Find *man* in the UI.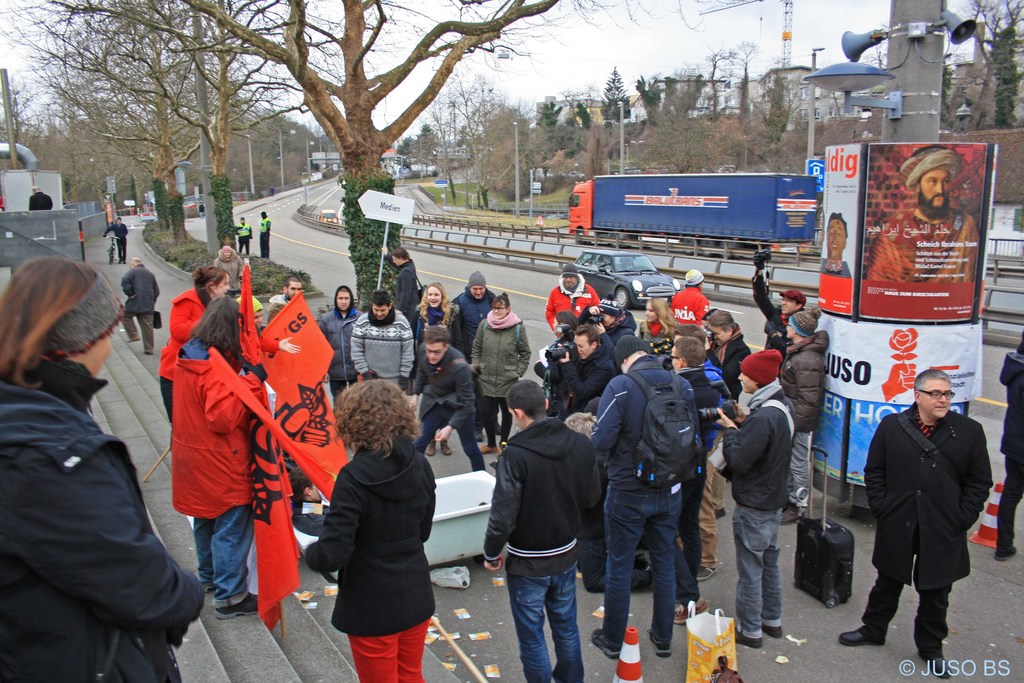
UI element at detection(410, 329, 488, 483).
